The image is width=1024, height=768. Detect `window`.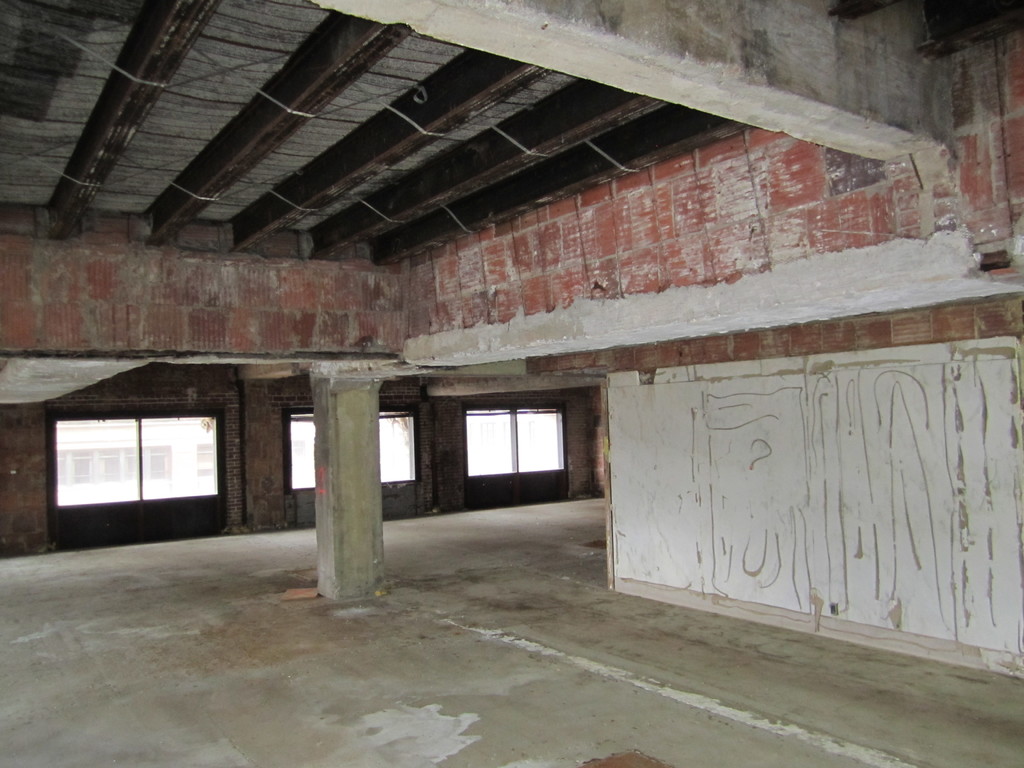
Detection: rect(281, 412, 422, 484).
